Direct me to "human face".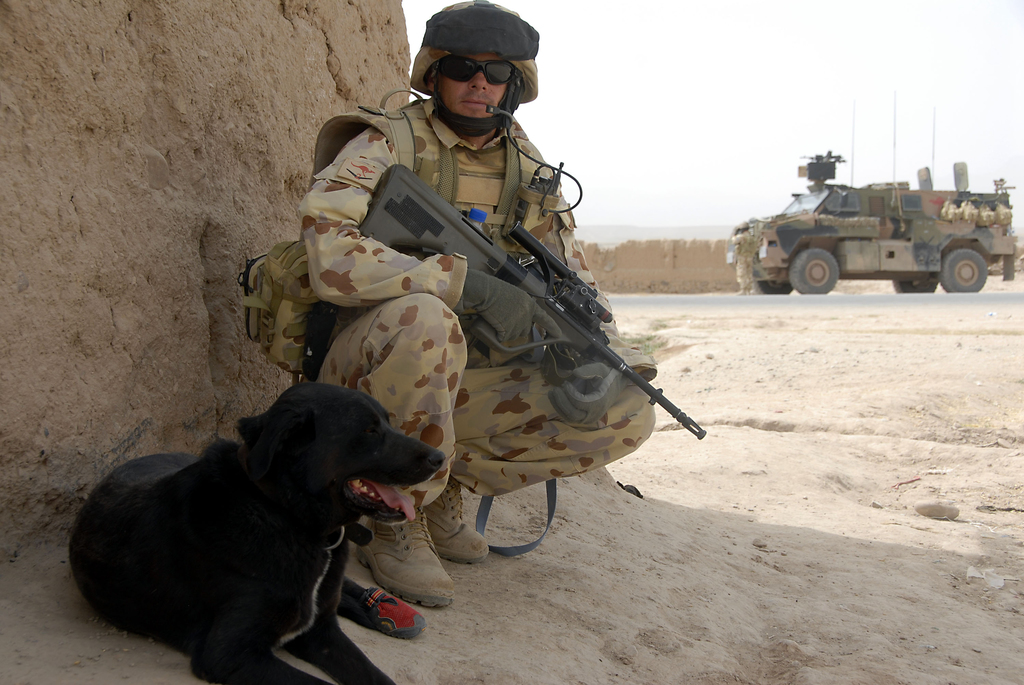
Direction: 437,52,515,127.
